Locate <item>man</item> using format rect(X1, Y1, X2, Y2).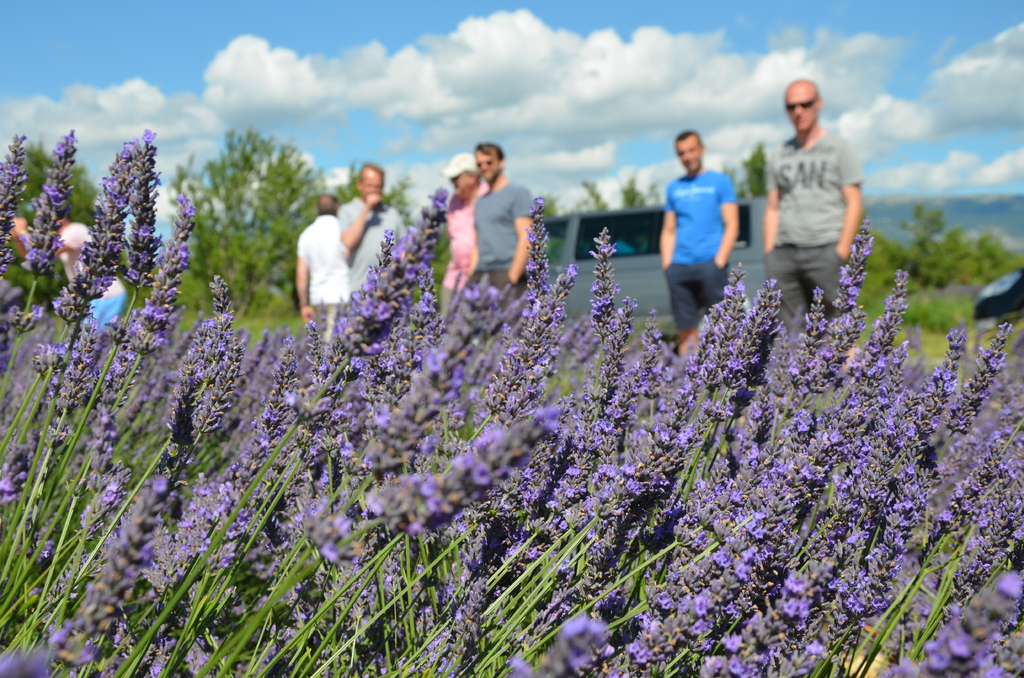
rect(662, 136, 741, 351).
